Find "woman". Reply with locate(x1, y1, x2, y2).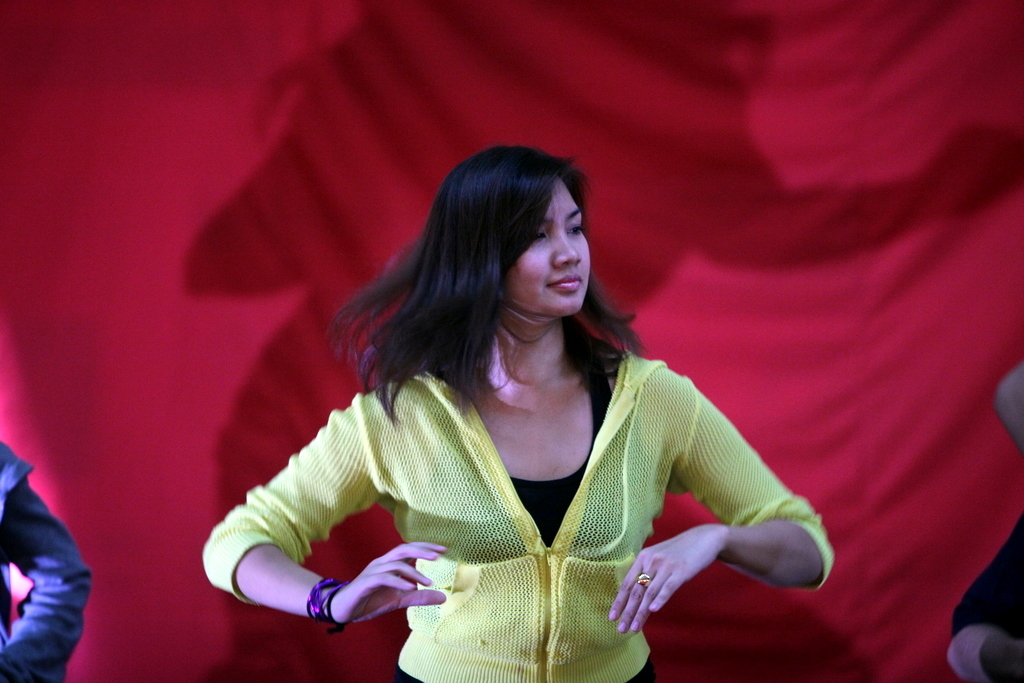
locate(194, 152, 858, 657).
